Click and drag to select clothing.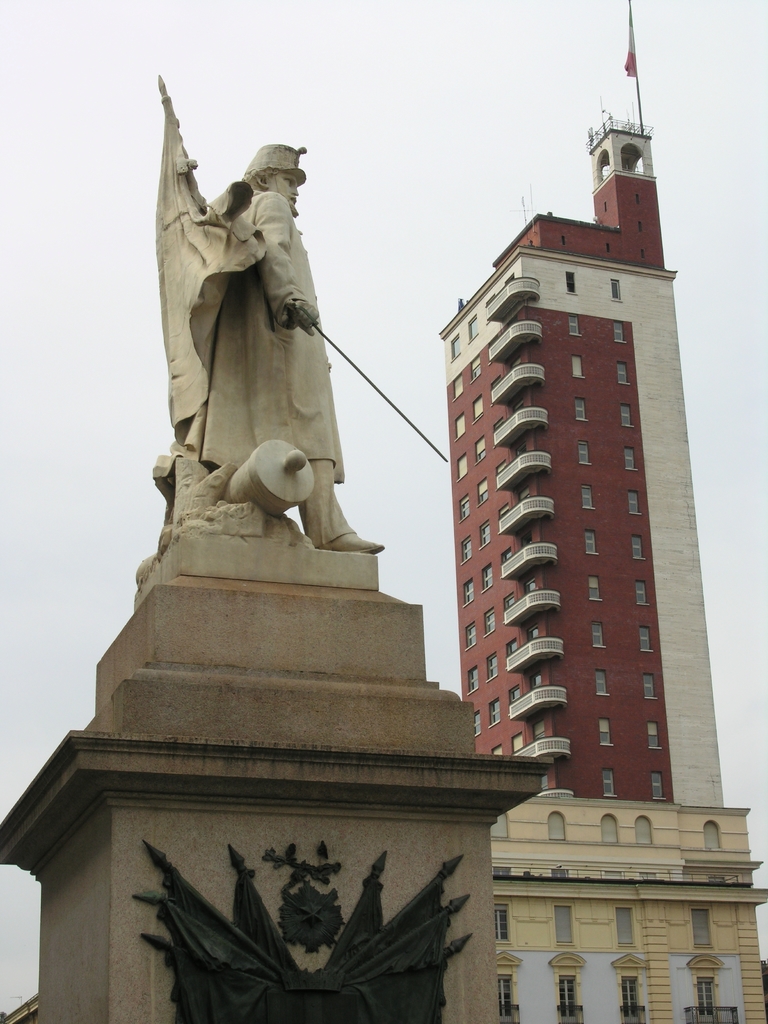
Selection: (x1=198, y1=185, x2=384, y2=543).
